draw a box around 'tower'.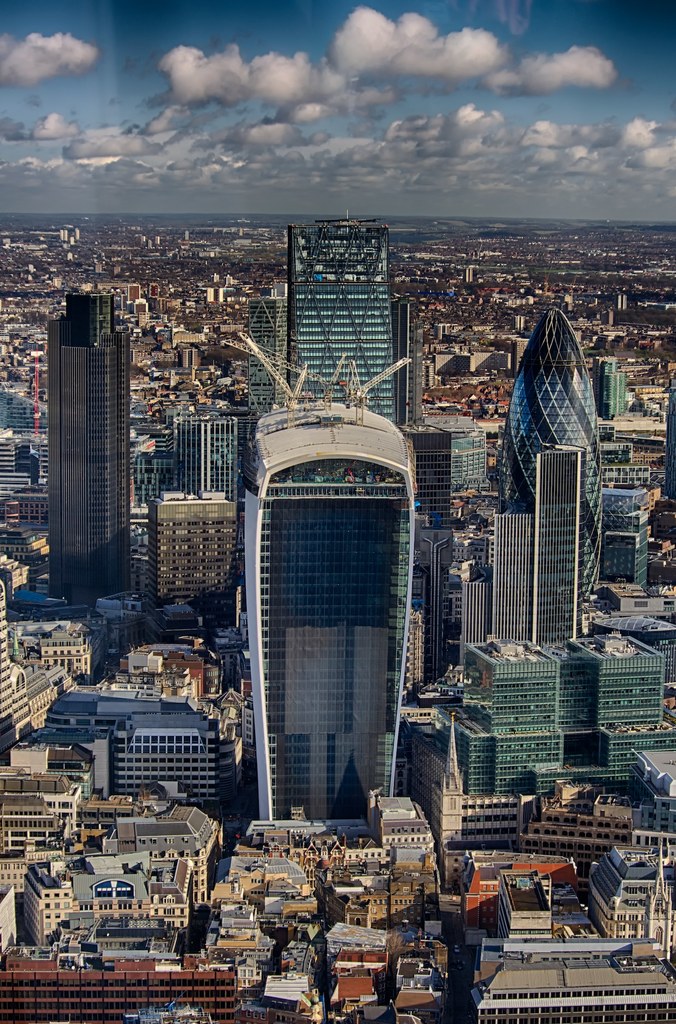
[x1=221, y1=332, x2=412, y2=820].
